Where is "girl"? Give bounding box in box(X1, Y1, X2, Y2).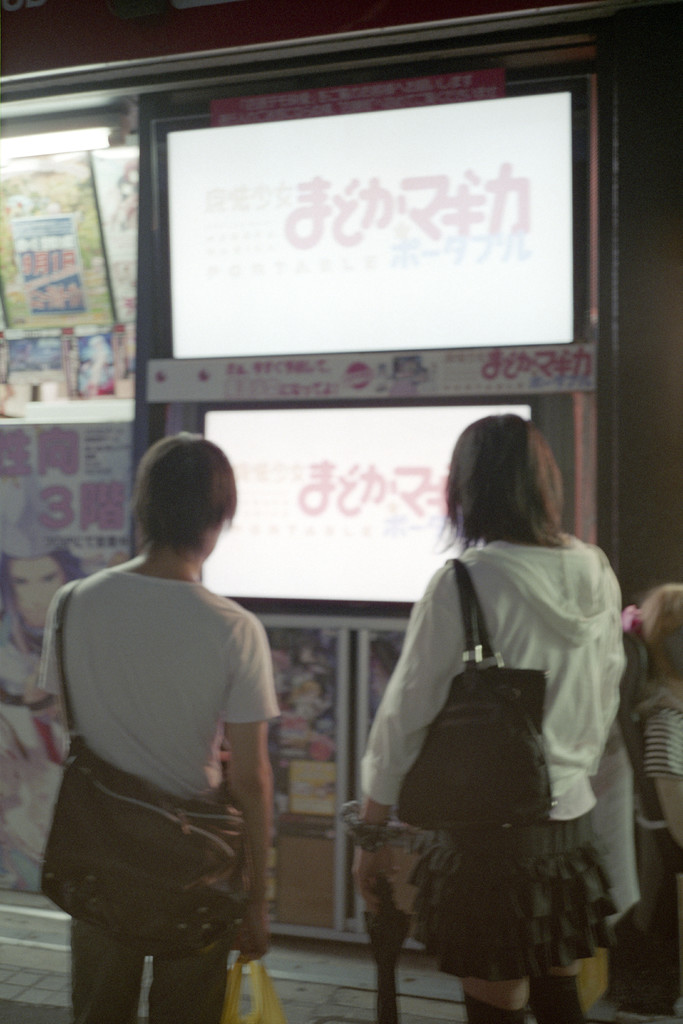
box(351, 413, 630, 1022).
